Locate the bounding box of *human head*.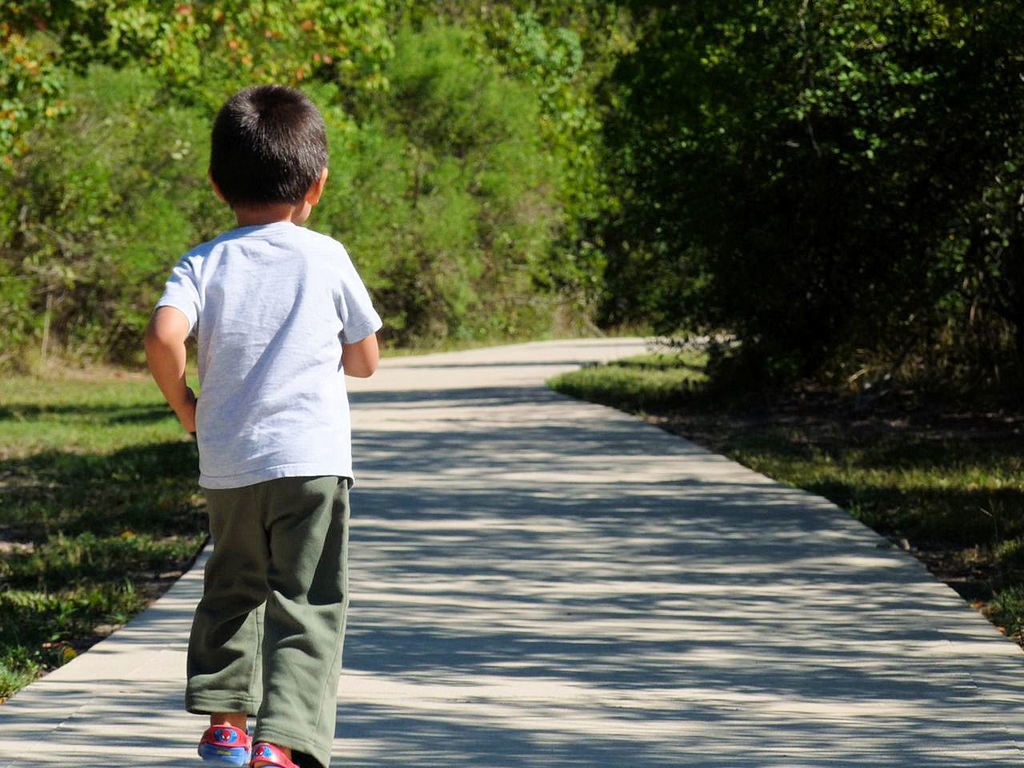
Bounding box: BBox(193, 77, 332, 244).
